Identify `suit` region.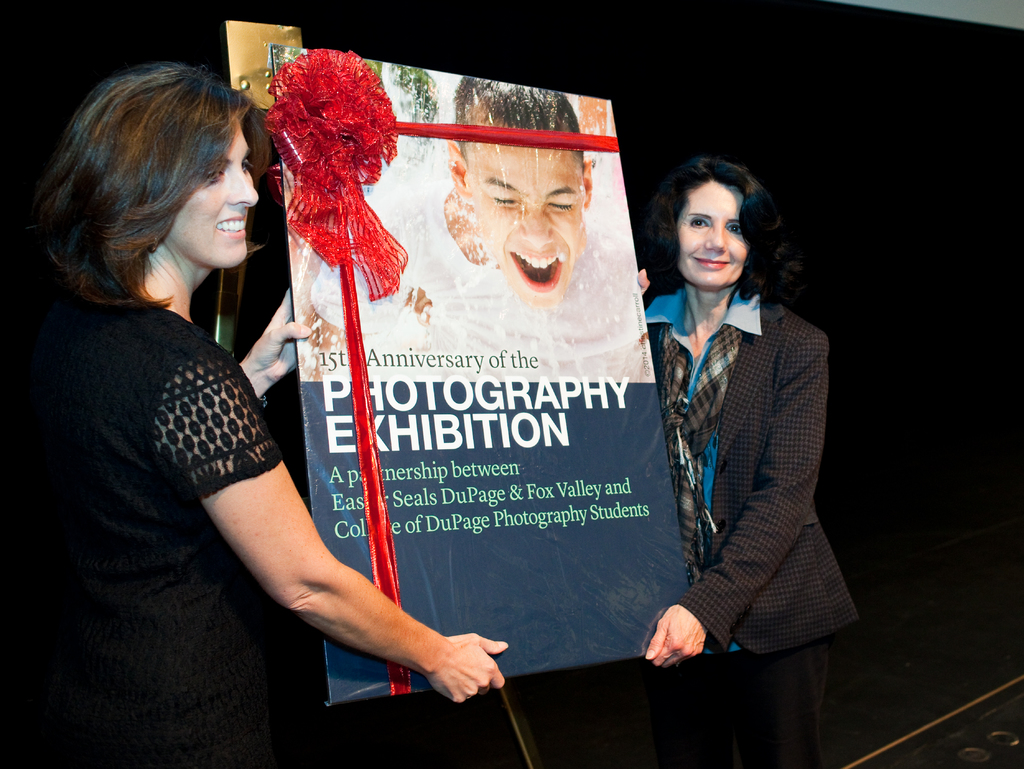
Region: crop(630, 221, 854, 704).
